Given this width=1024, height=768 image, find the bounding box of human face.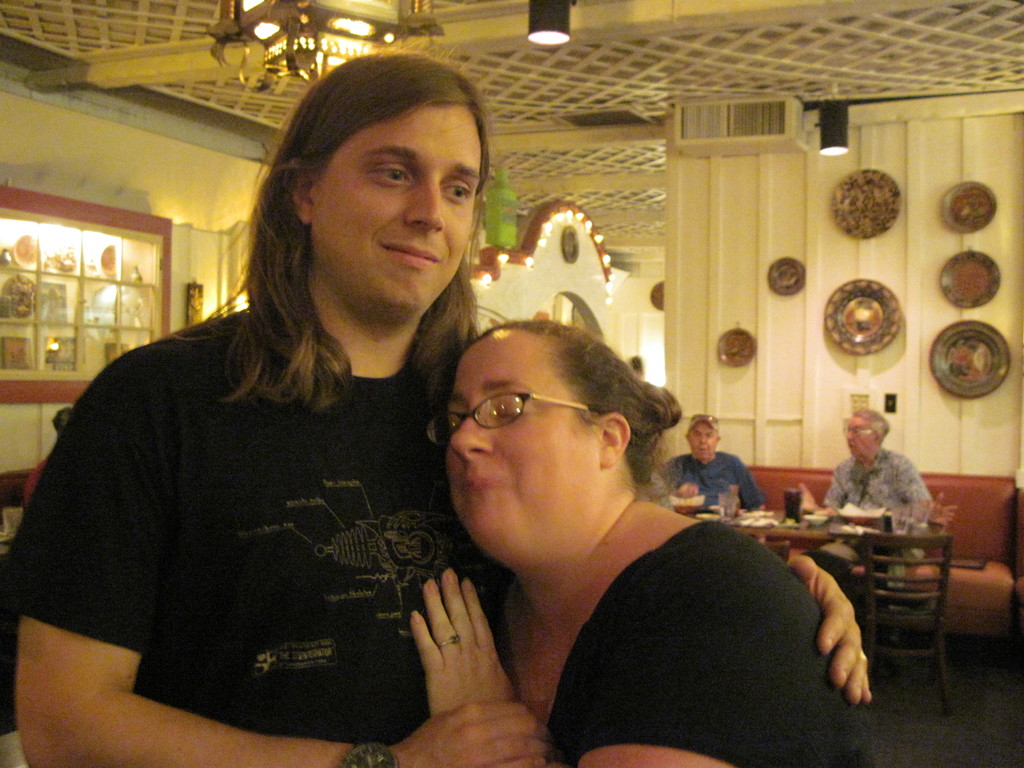
689:419:717:458.
